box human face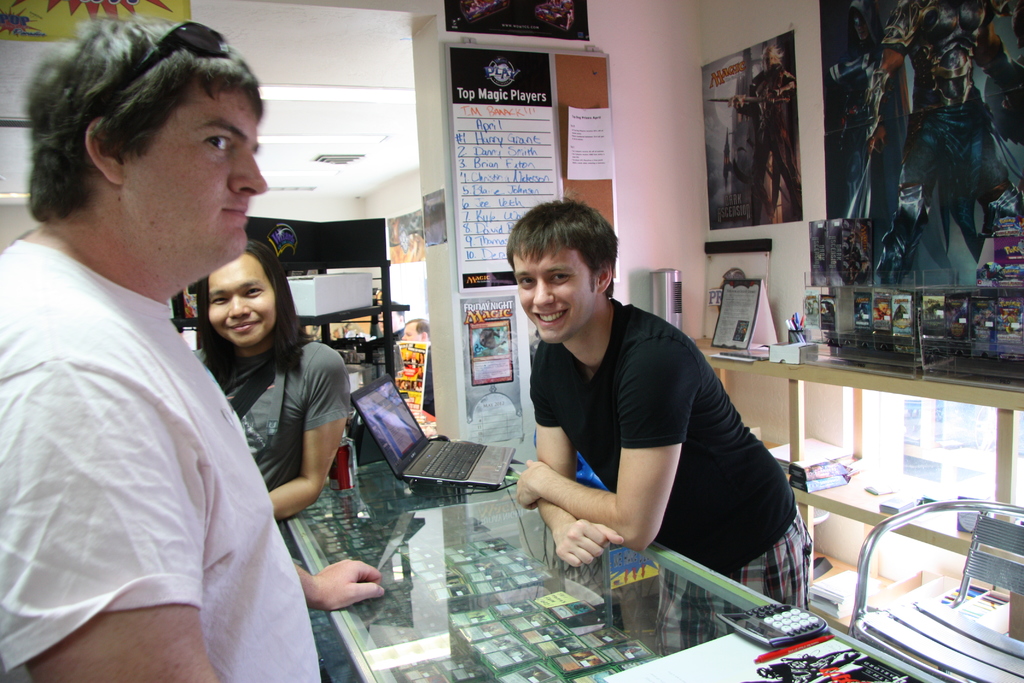
(left=211, top=253, right=275, bottom=347)
